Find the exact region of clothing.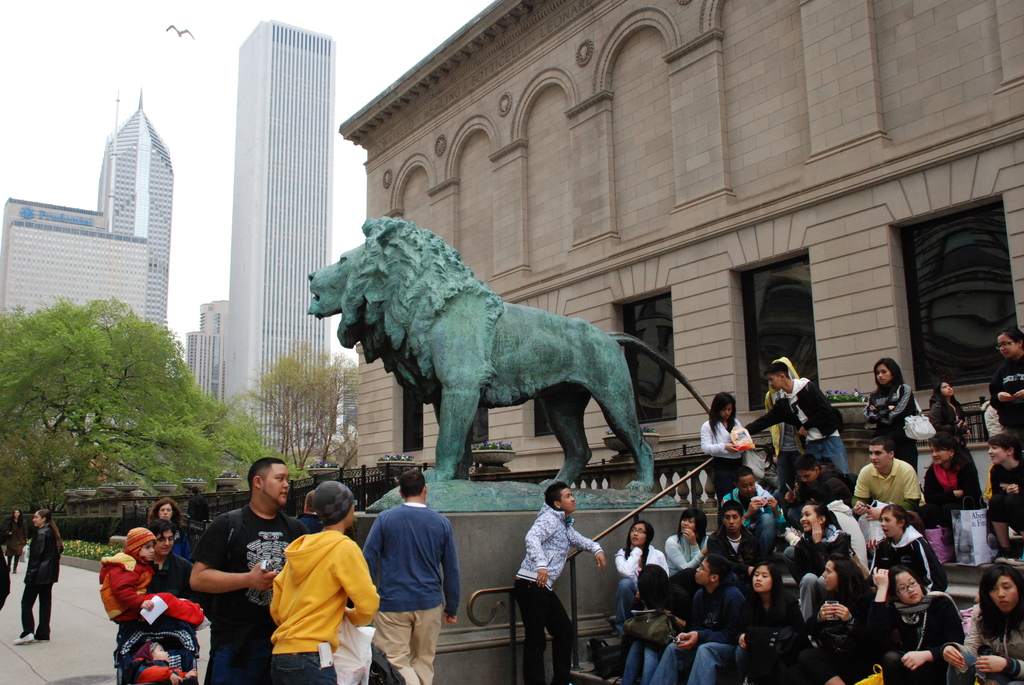
Exact region: <region>981, 361, 1023, 429</region>.
